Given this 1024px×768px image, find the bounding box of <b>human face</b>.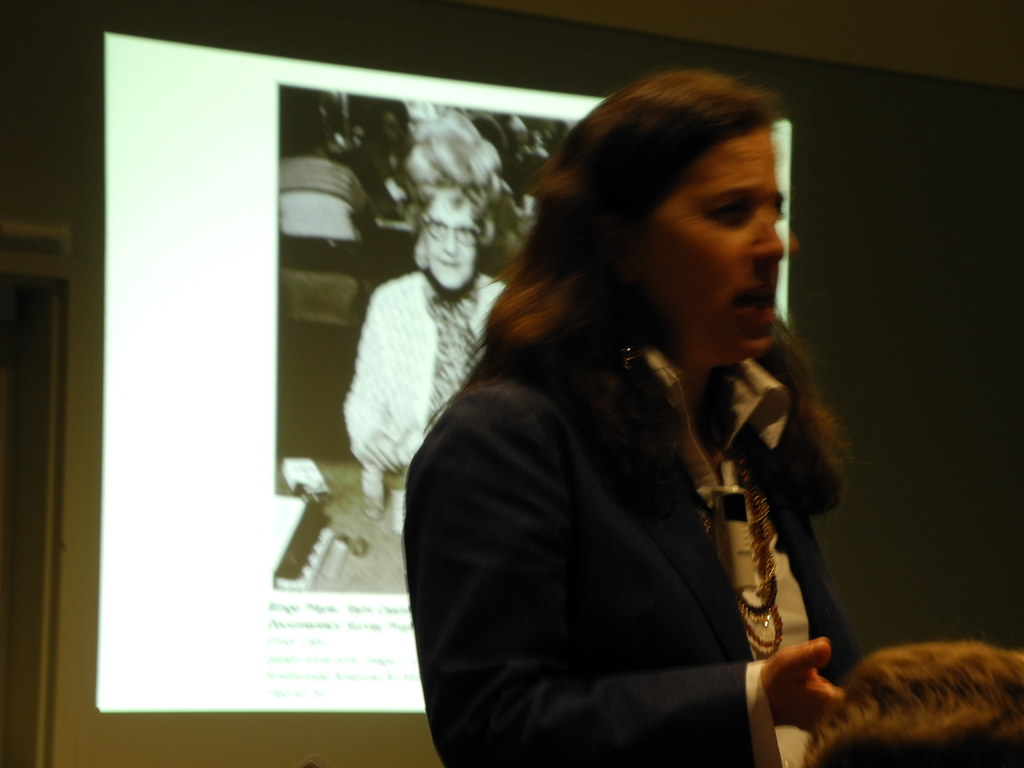
633:126:781:360.
